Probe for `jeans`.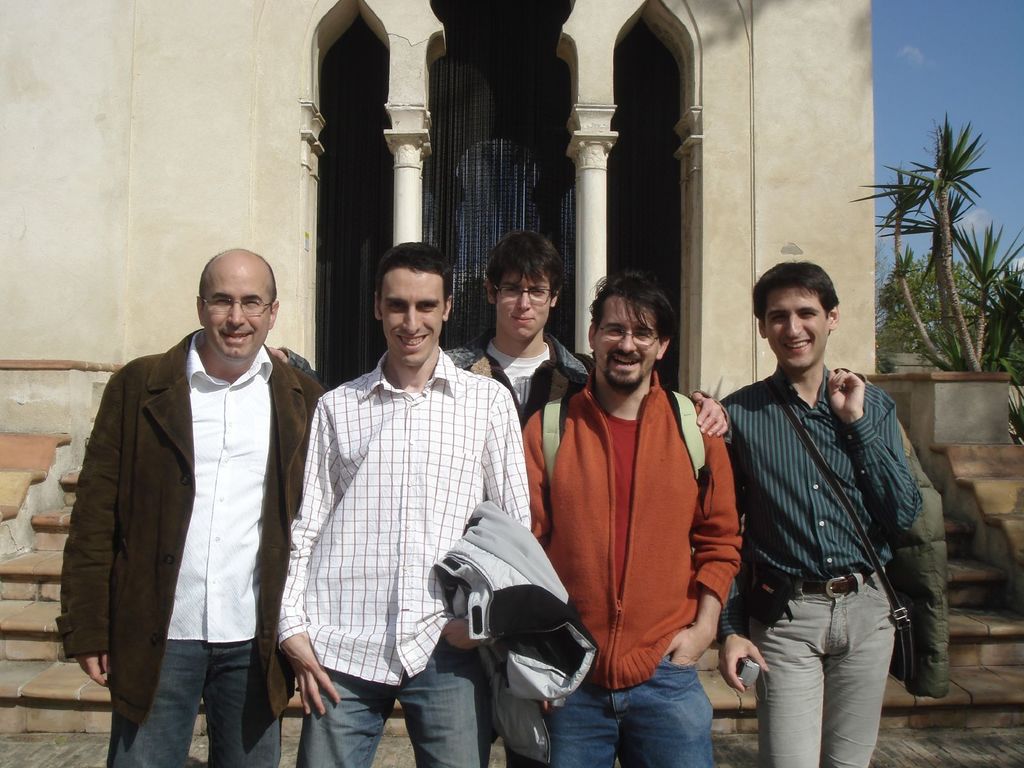
Probe result: region(100, 639, 281, 767).
